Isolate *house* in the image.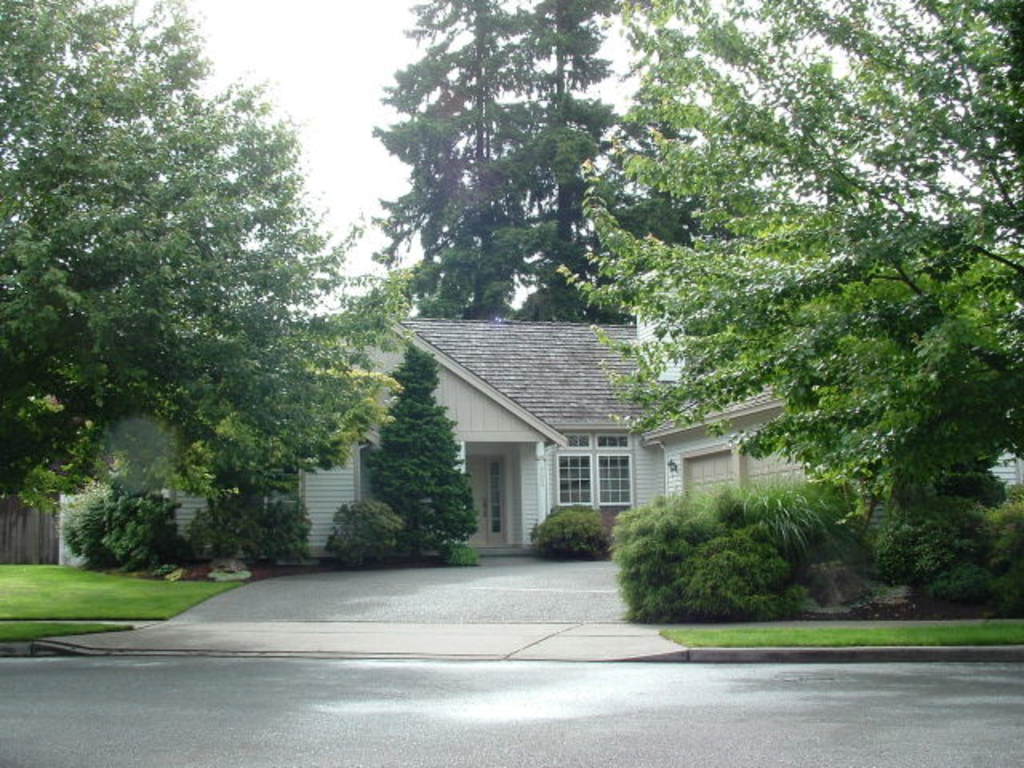
Isolated region: x1=637 y1=285 x2=1022 y2=597.
